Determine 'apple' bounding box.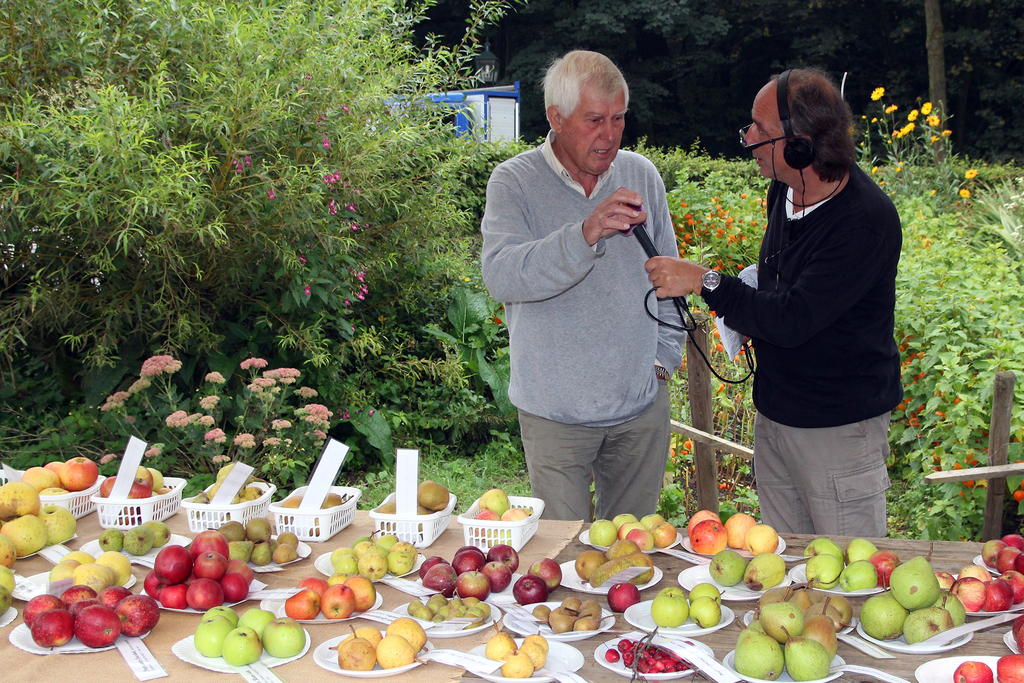
Determined: bbox(1018, 551, 1023, 573).
